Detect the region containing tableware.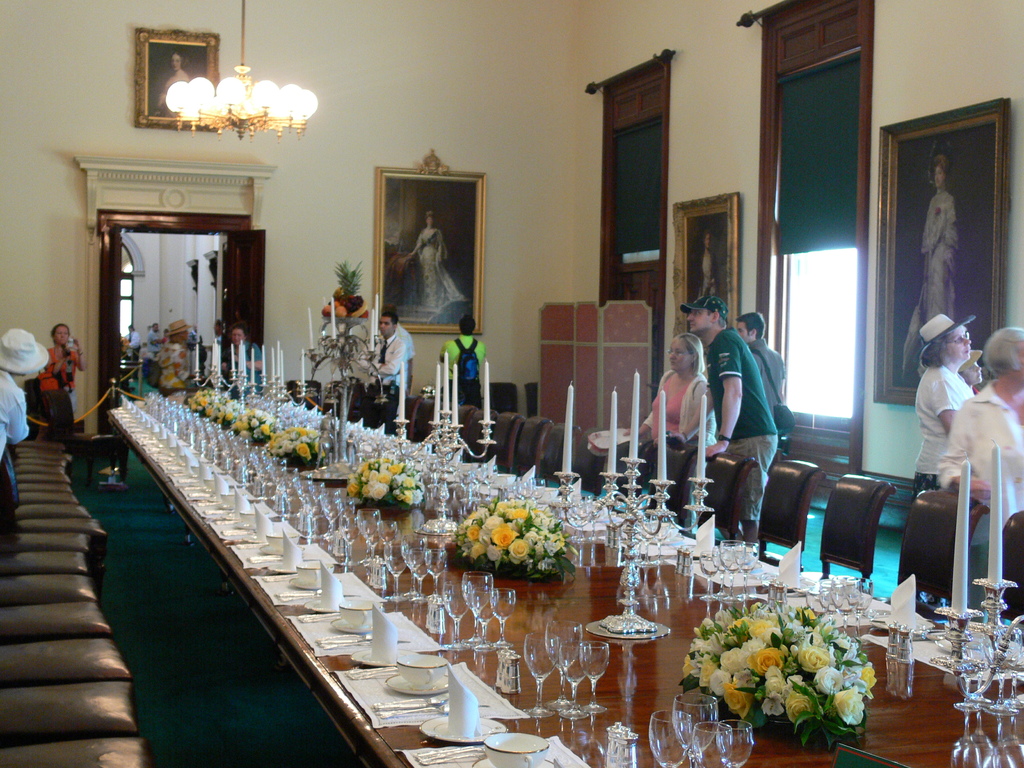
<bbox>408, 545, 430, 600</bbox>.
